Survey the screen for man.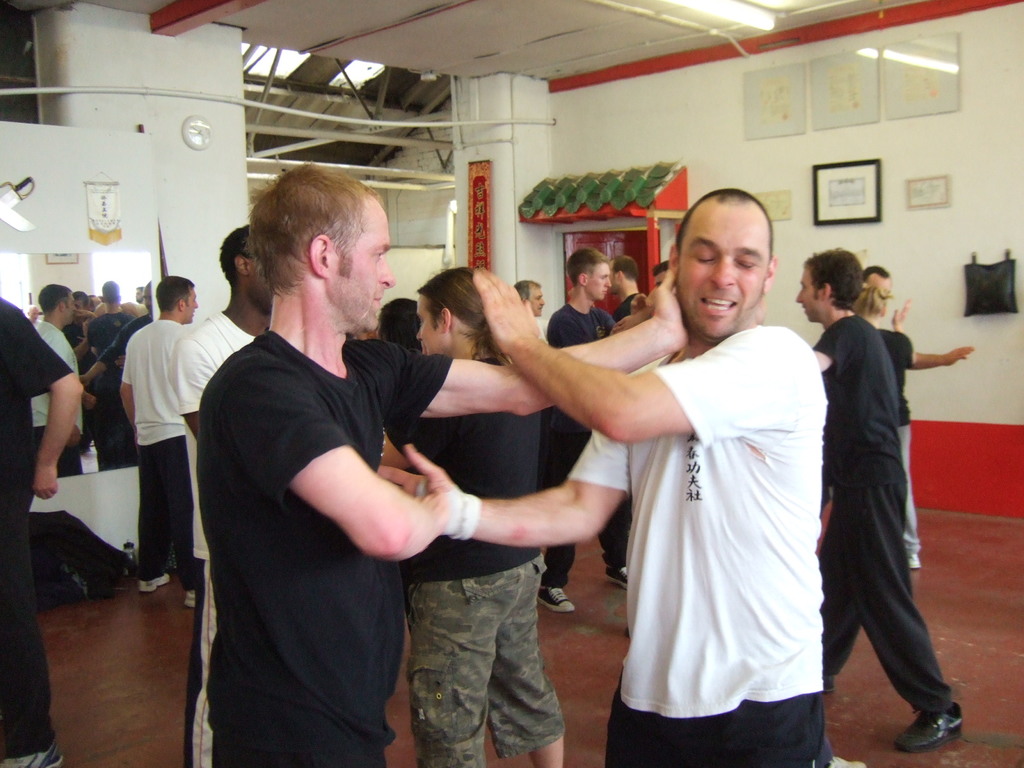
Survey found: <region>181, 226, 275, 764</region>.
